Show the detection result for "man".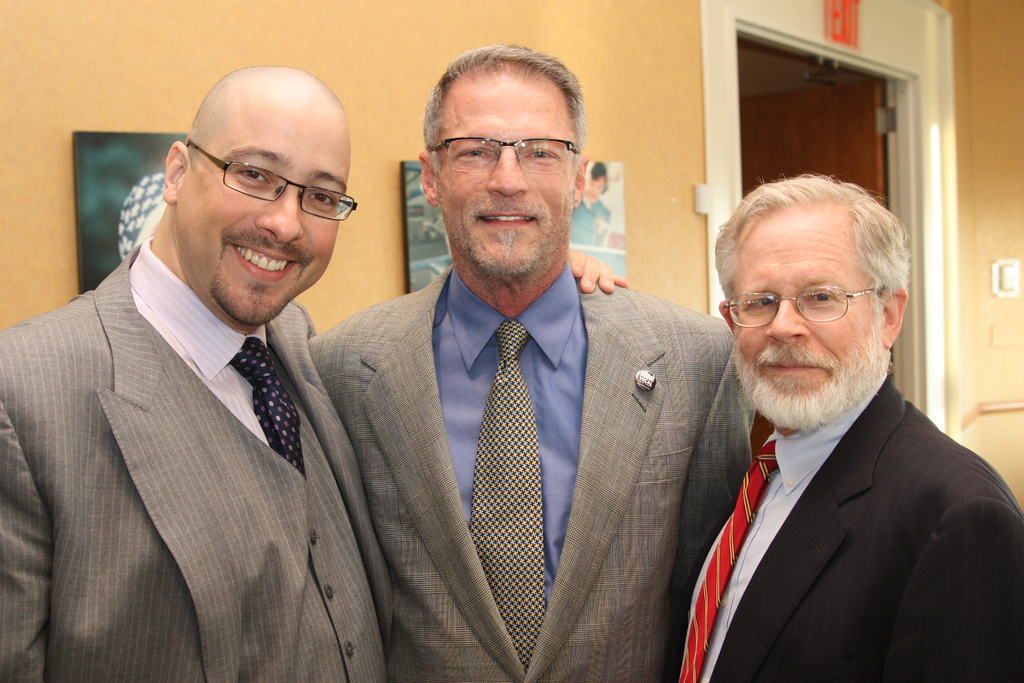
(left=643, top=172, right=1020, bottom=679).
